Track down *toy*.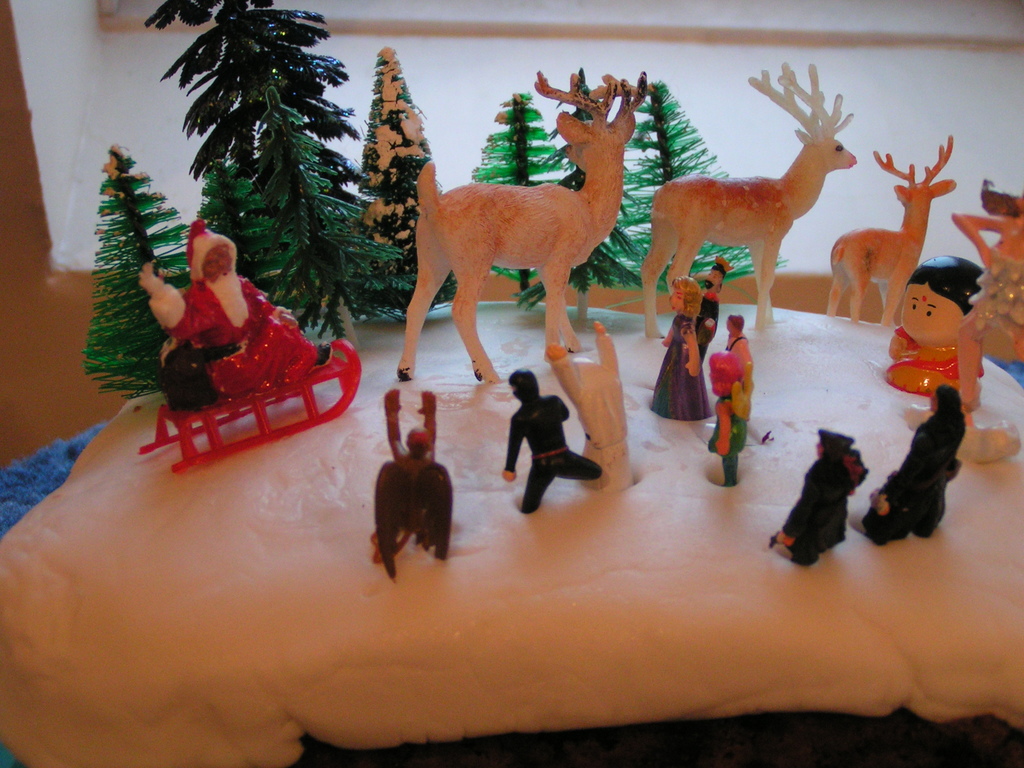
Tracked to box(400, 71, 650, 387).
